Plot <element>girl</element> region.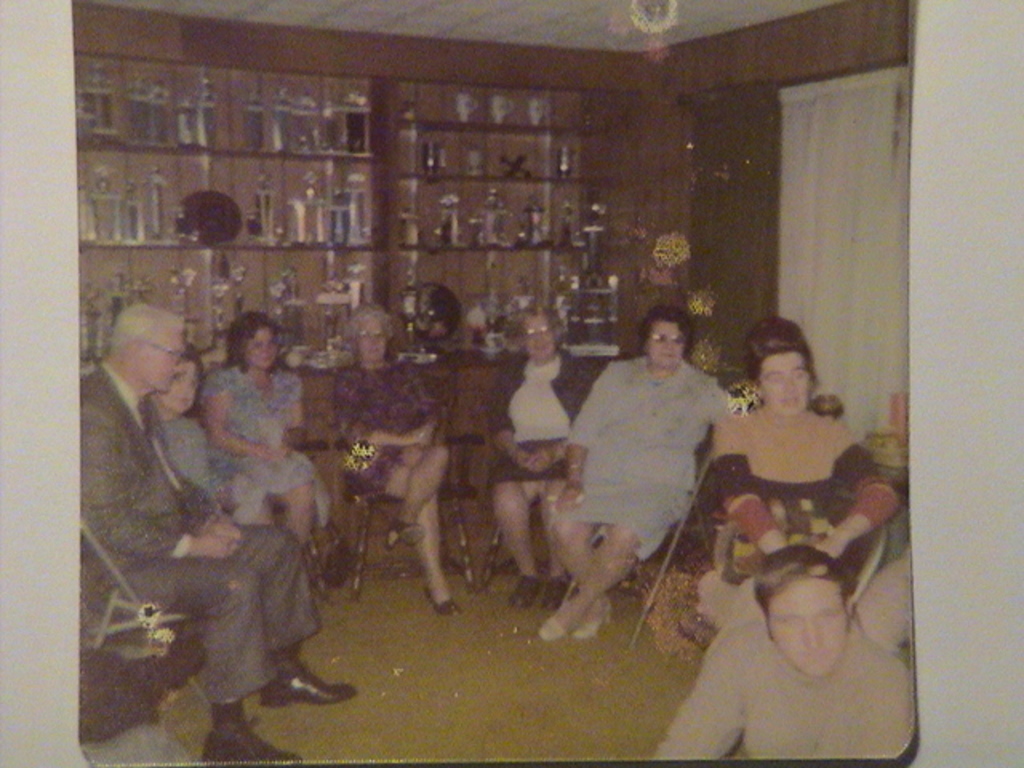
Plotted at bbox=(322, 304, 458, 594).
